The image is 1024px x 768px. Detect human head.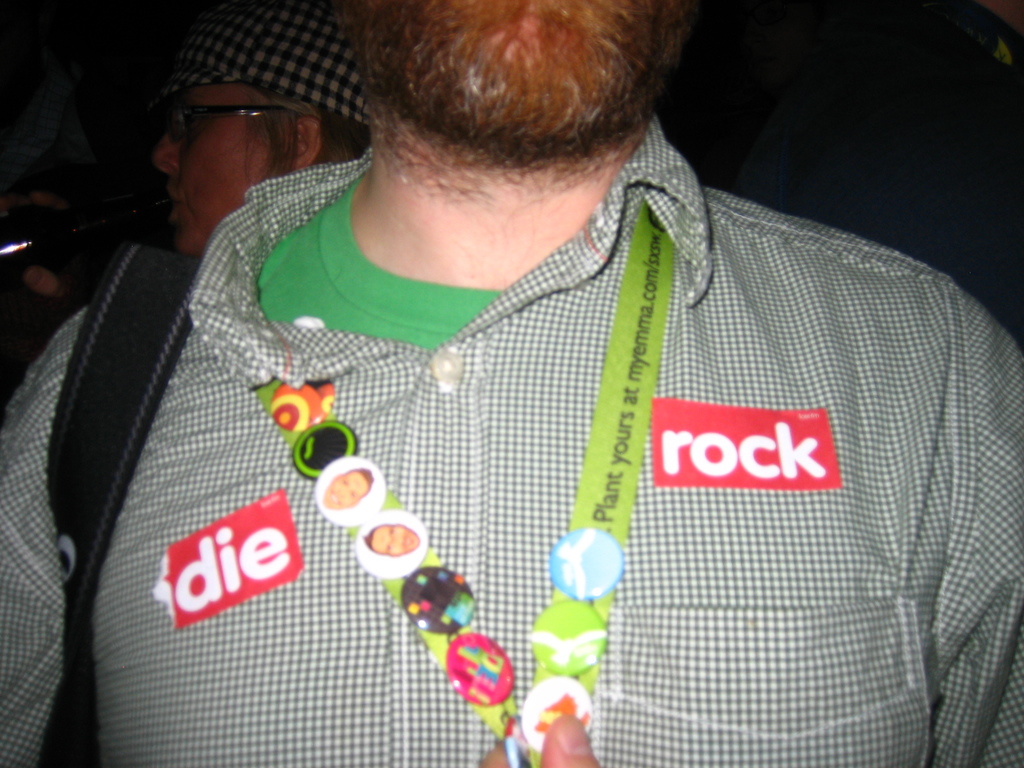
Detection: {"x1": 334, "y1": 0, "x2": 692, "y2": 156}.
